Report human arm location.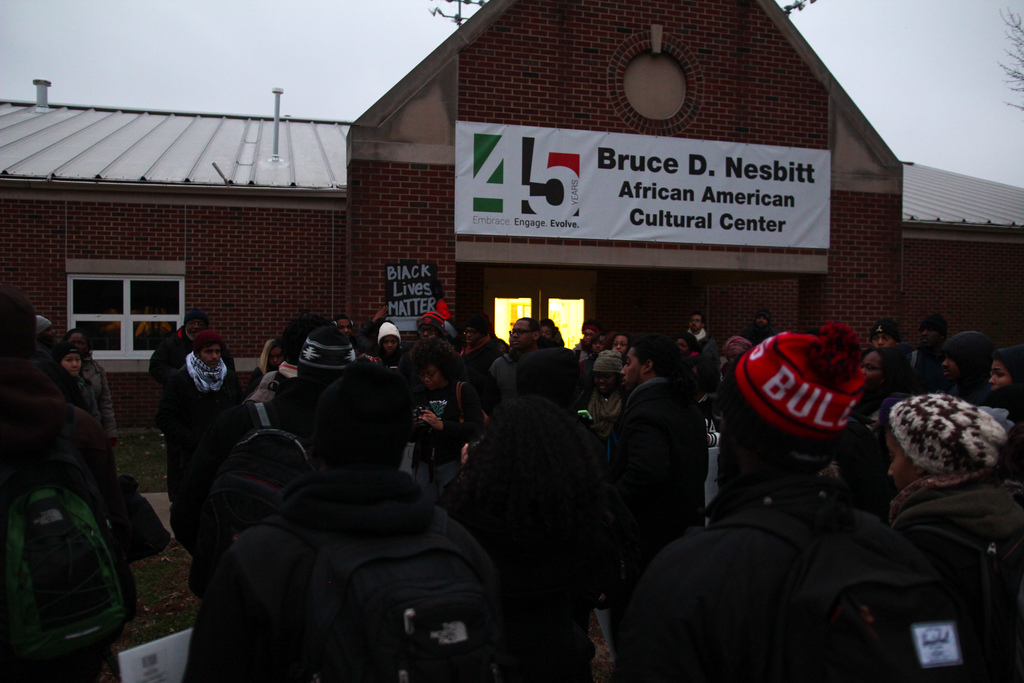
Report: crop(145, 338, 184, 383).
